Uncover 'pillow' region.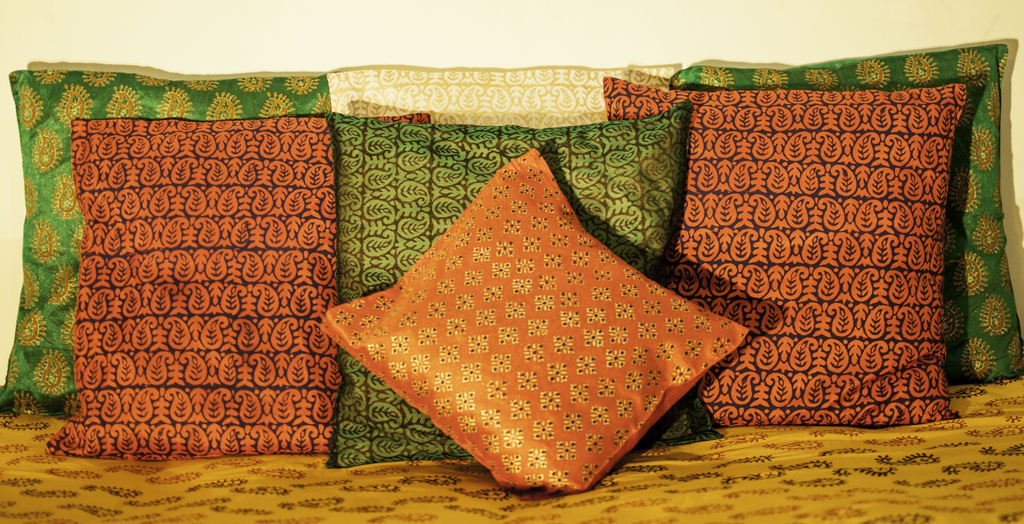
Uncovered: crop(323, 67, 668, 129).
